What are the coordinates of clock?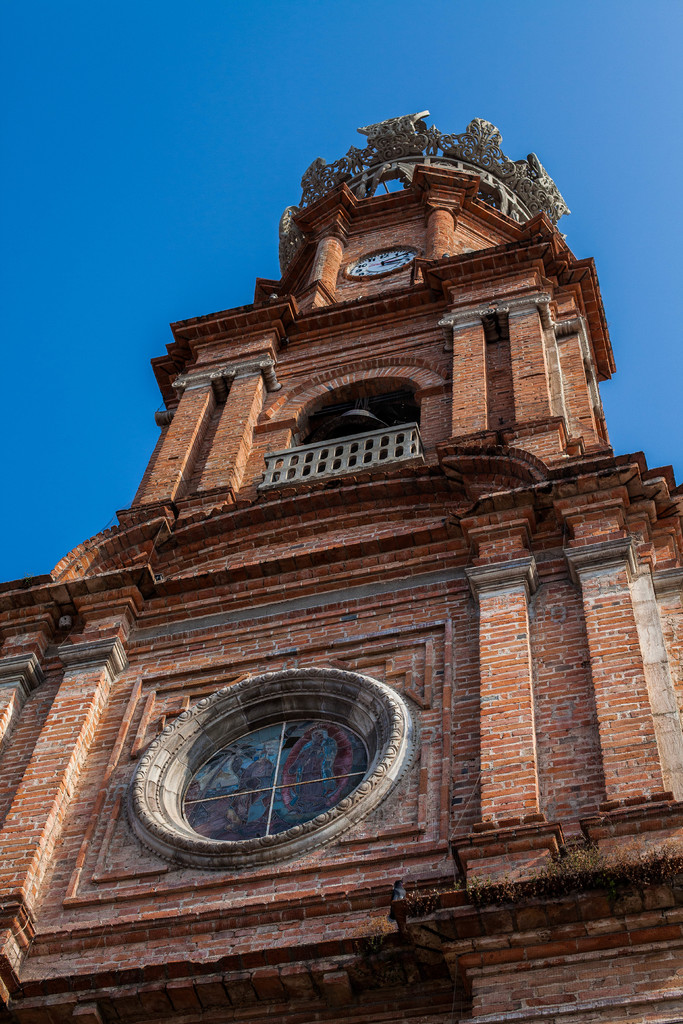
x1=345 y1=247 x2=424 y2=282.
